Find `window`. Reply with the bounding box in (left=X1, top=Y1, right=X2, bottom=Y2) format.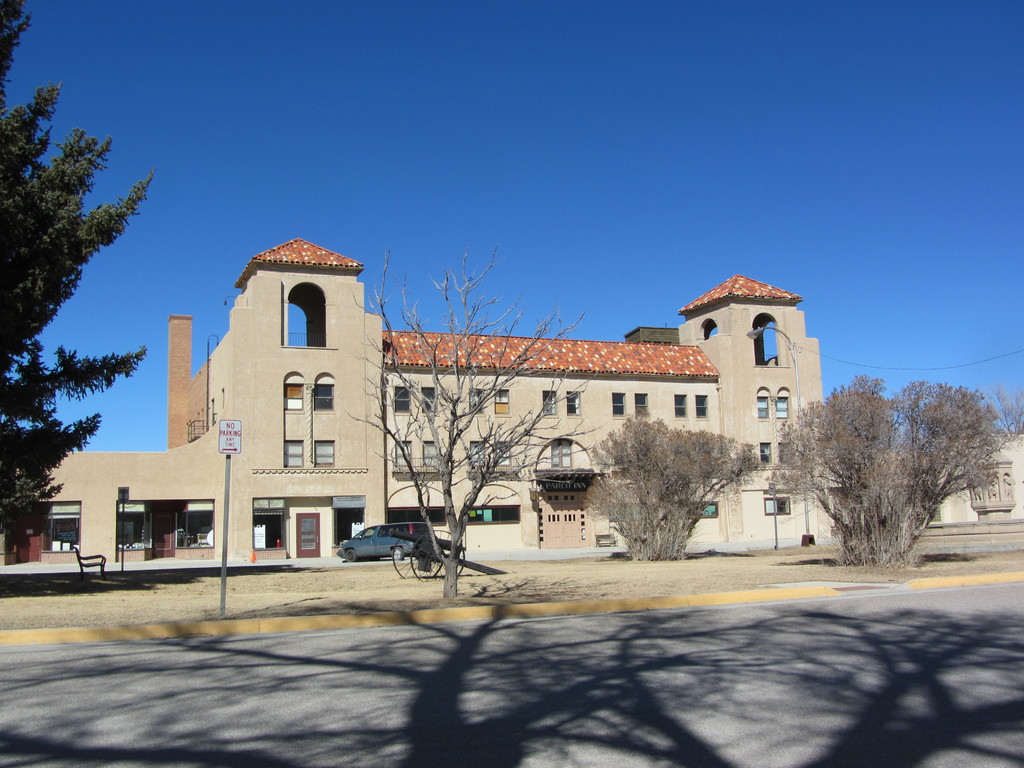
(left=756, top=398, right=768, bottom=420).
